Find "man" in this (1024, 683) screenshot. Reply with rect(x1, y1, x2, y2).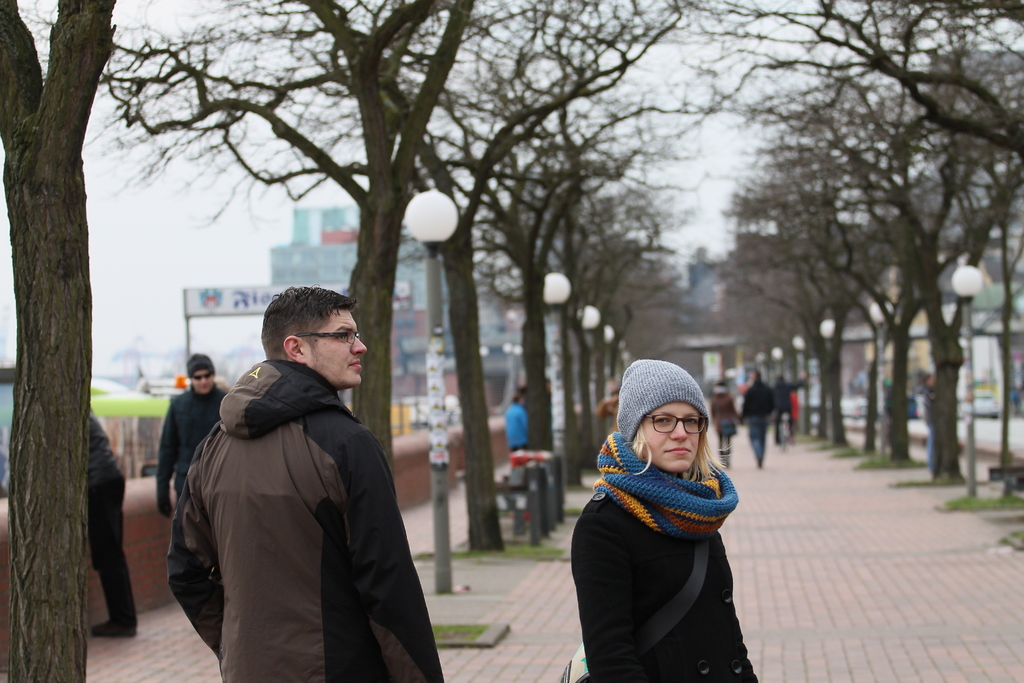
rect(84, 414, 138, 641).
